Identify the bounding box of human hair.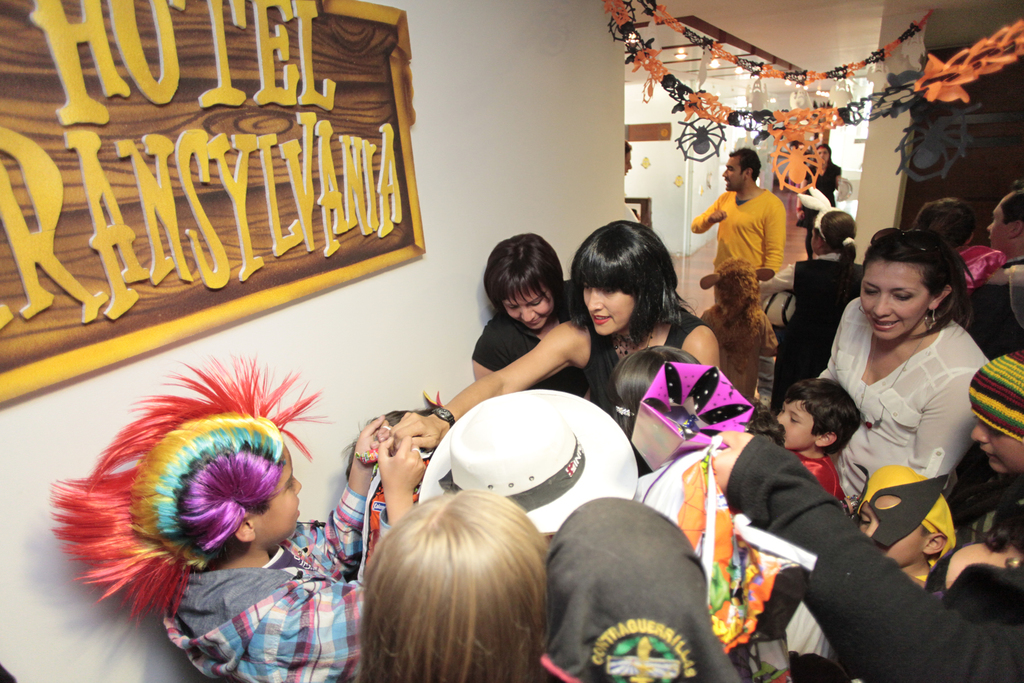
(x1=346, y1=488, x2=551, y2=682).
